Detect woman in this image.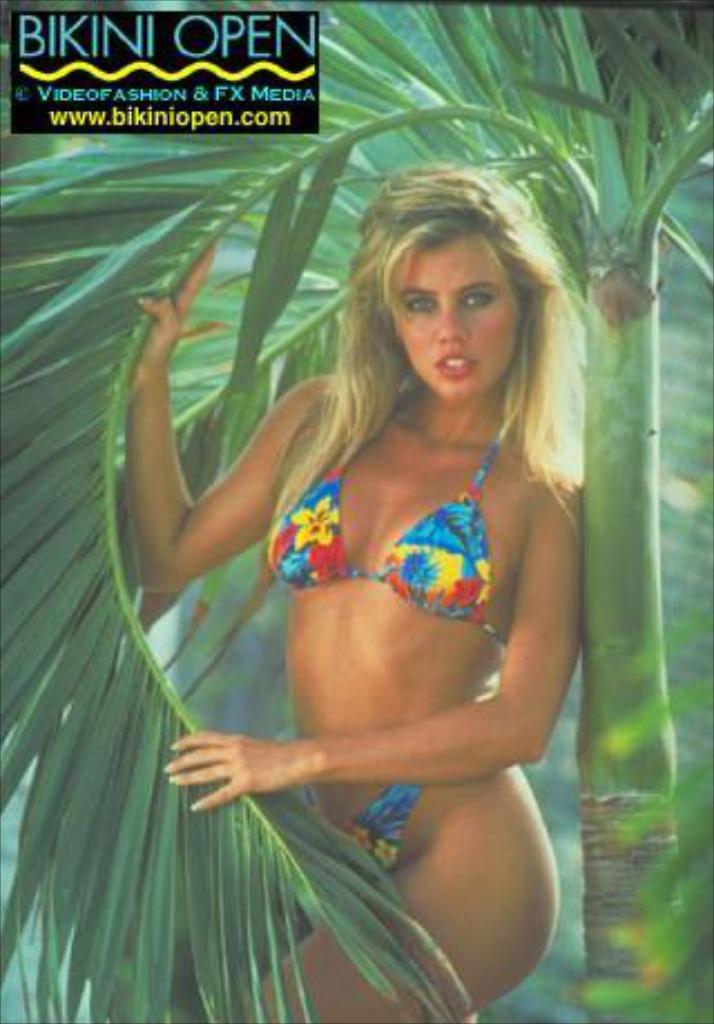
Detection: (left=98, top=118, right=605, bottom=968).
